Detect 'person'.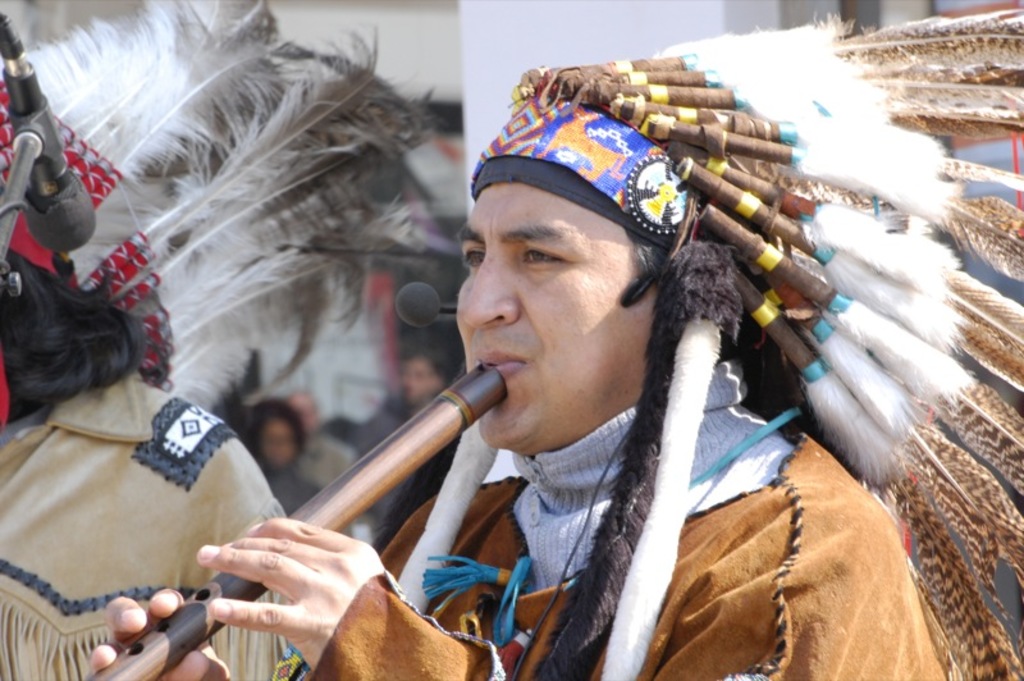
Detected at <box>362,357,461,540</box>.
